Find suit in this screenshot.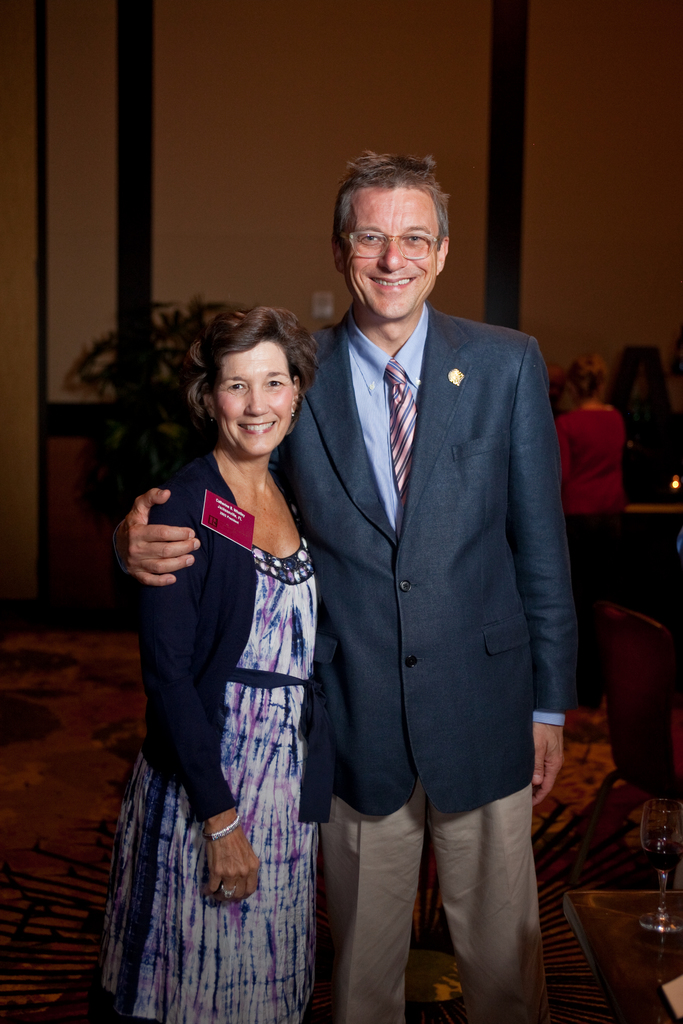
The bounding box for suit is [107,305,580,1023].
